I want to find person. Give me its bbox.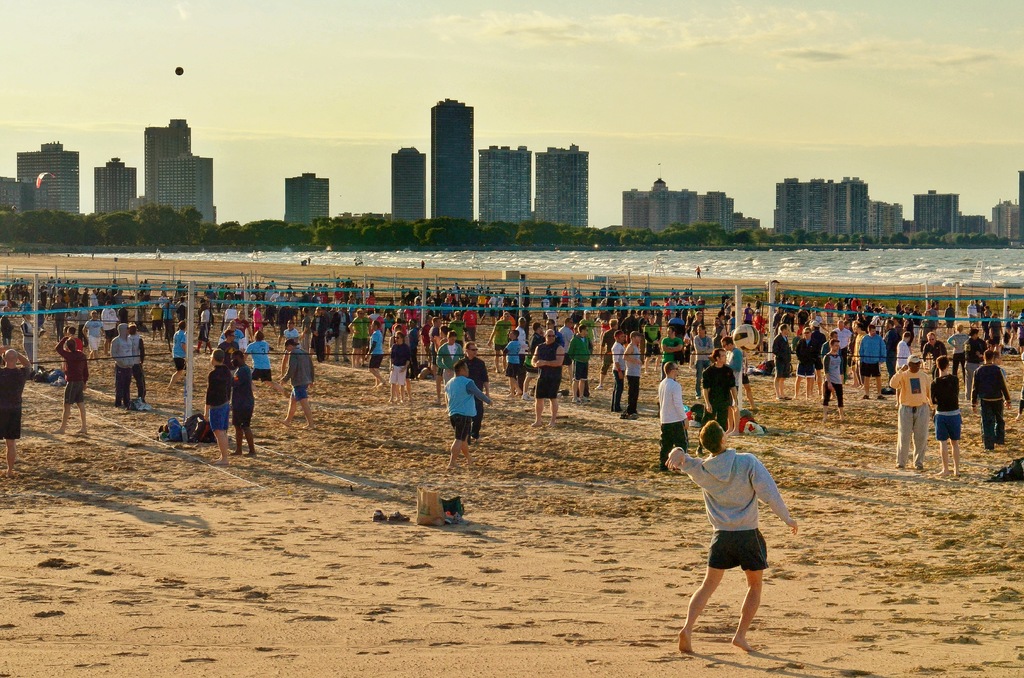
17:298:31:311.
